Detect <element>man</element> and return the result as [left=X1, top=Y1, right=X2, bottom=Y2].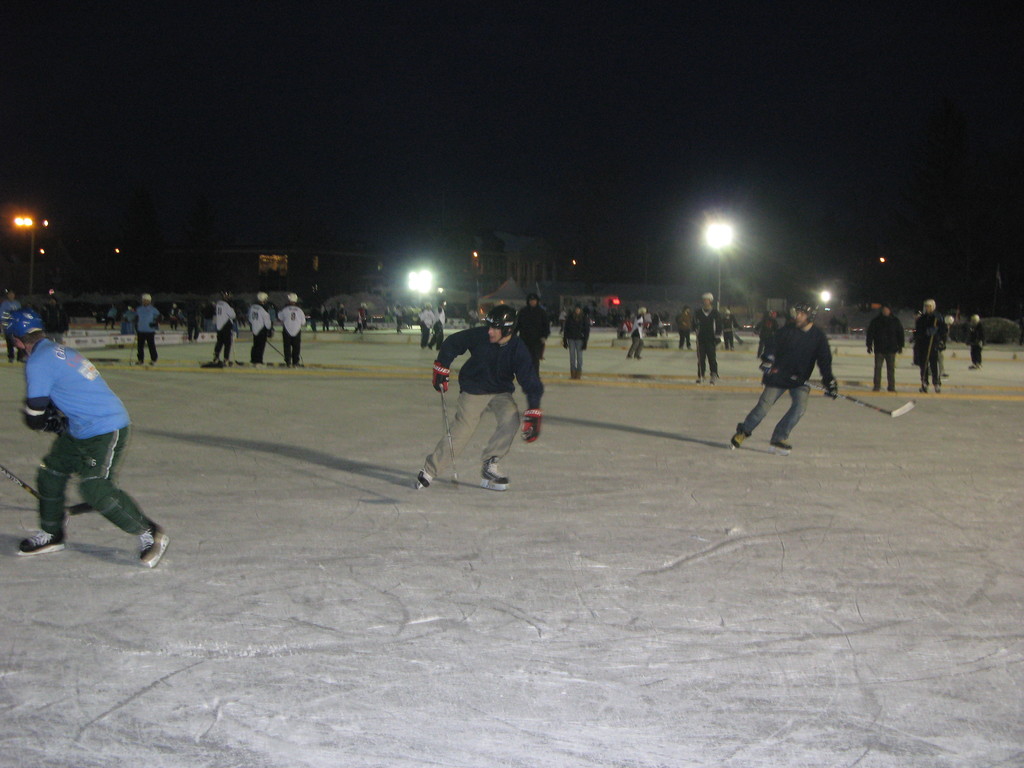
[left=721, top=297, right=851, bottom=447].
